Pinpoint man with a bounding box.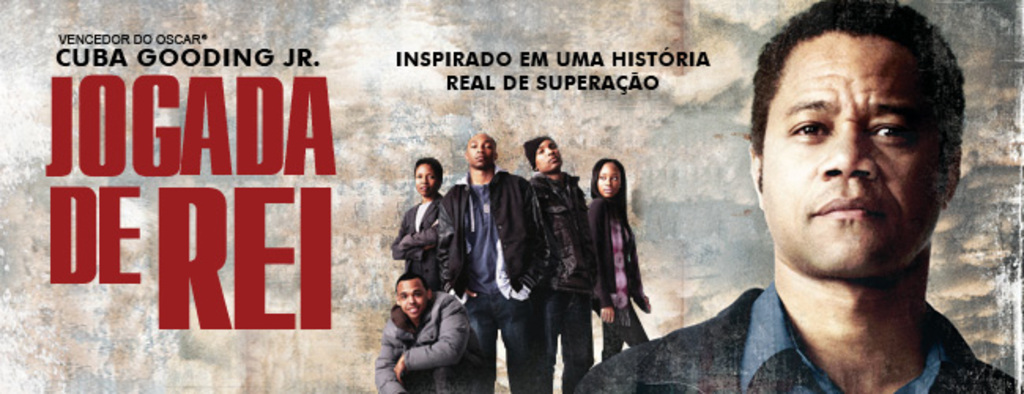
(435, 128, 553, 392).
